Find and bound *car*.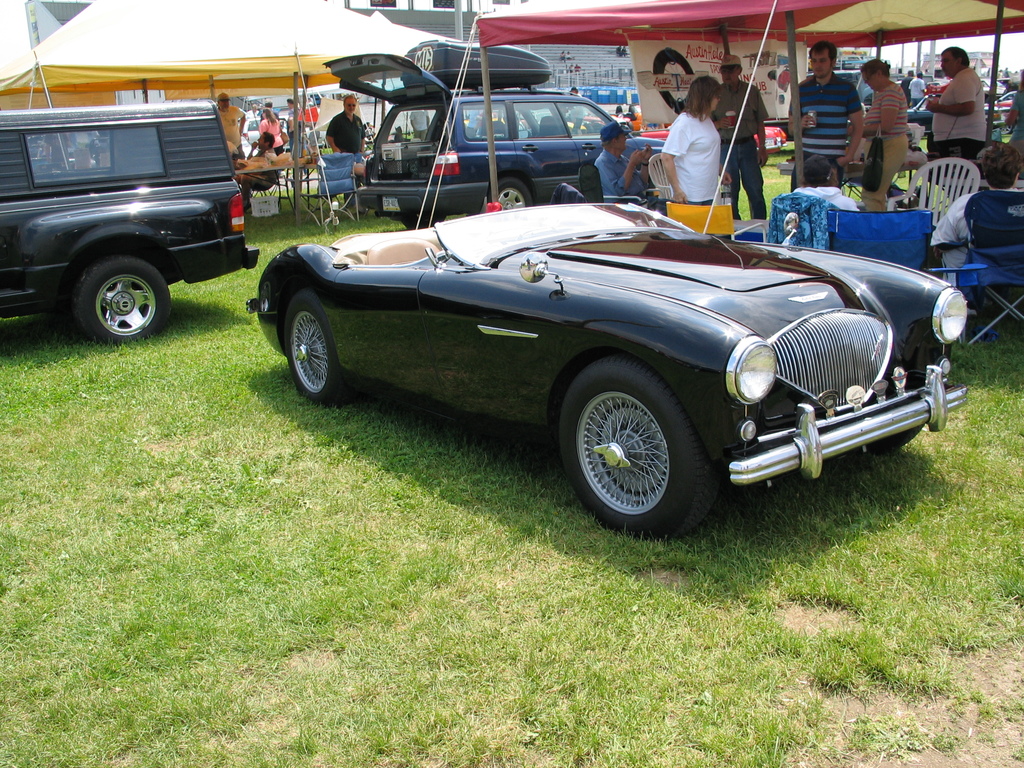
Bound: select_region(248, 201, 968, 537).
